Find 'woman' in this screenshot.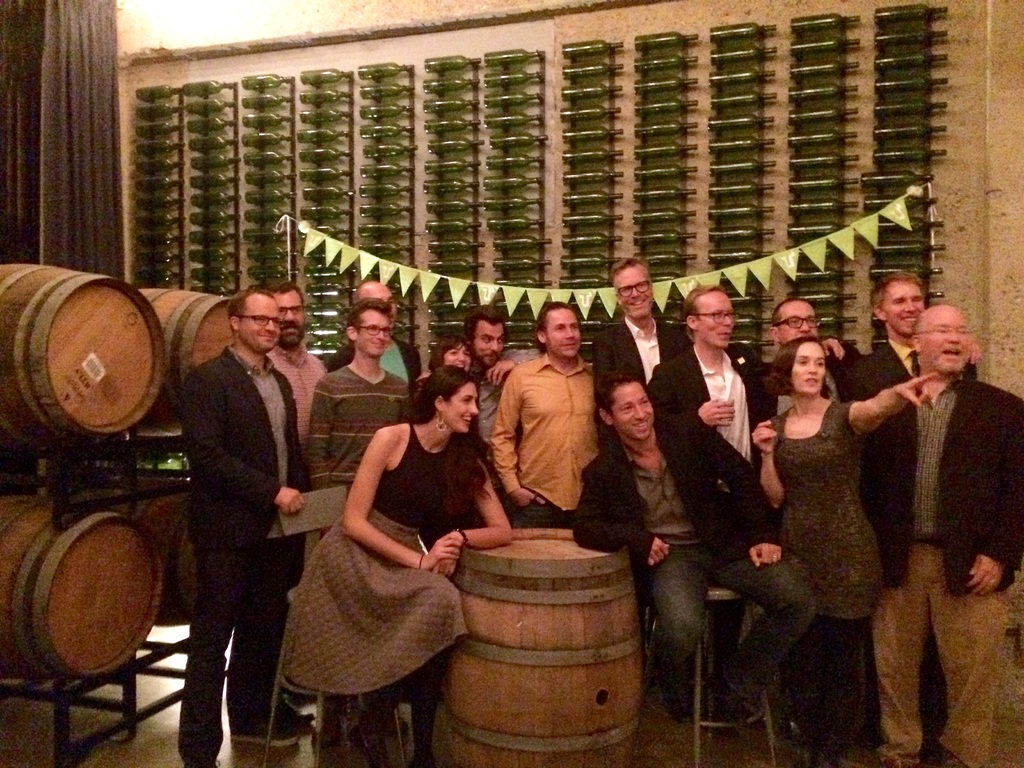
The bounding box for 'woman' is [left=412, top=337, right=469, bottom=403].
